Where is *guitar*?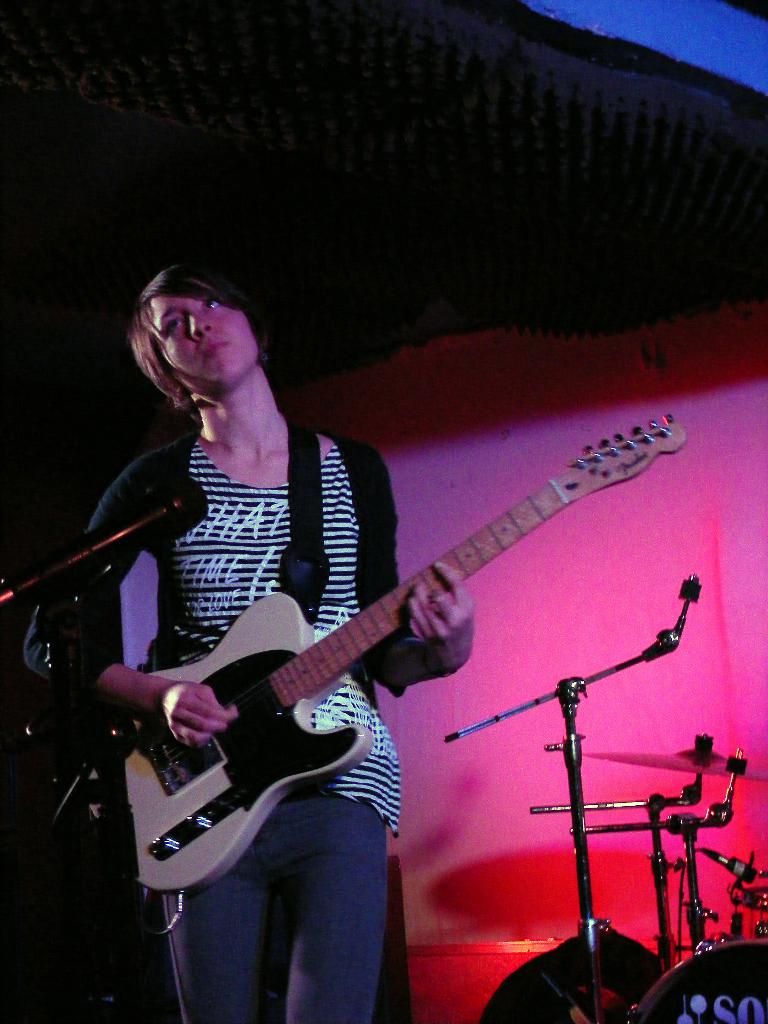
[x1=104, y1=424, x2=664, y2=904].
